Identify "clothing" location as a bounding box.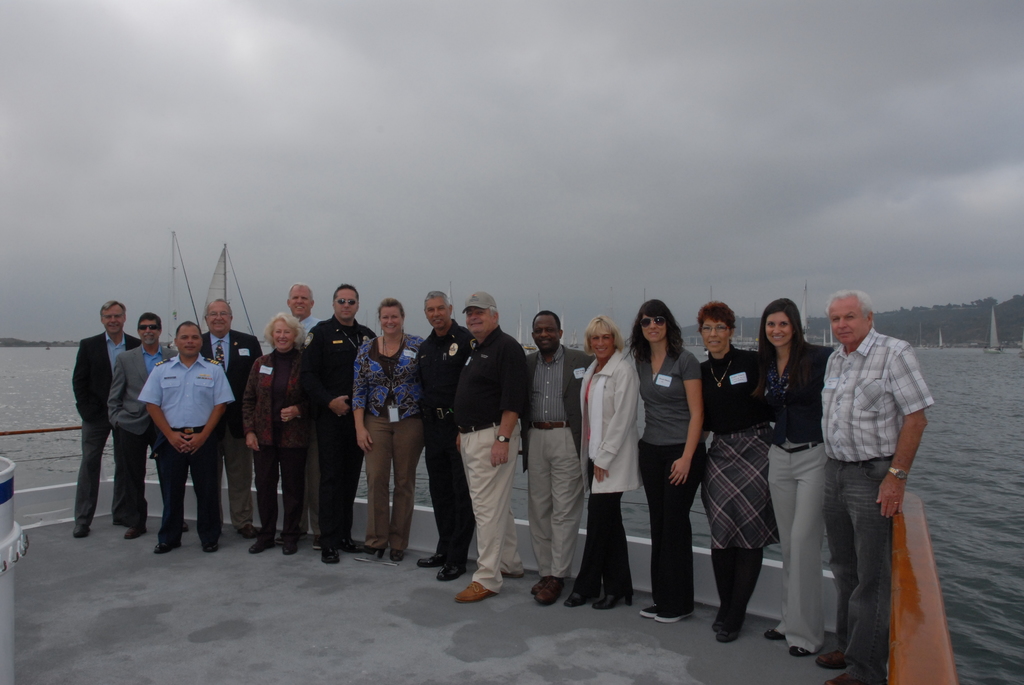
bbox=(132, 329, 225, 538).
